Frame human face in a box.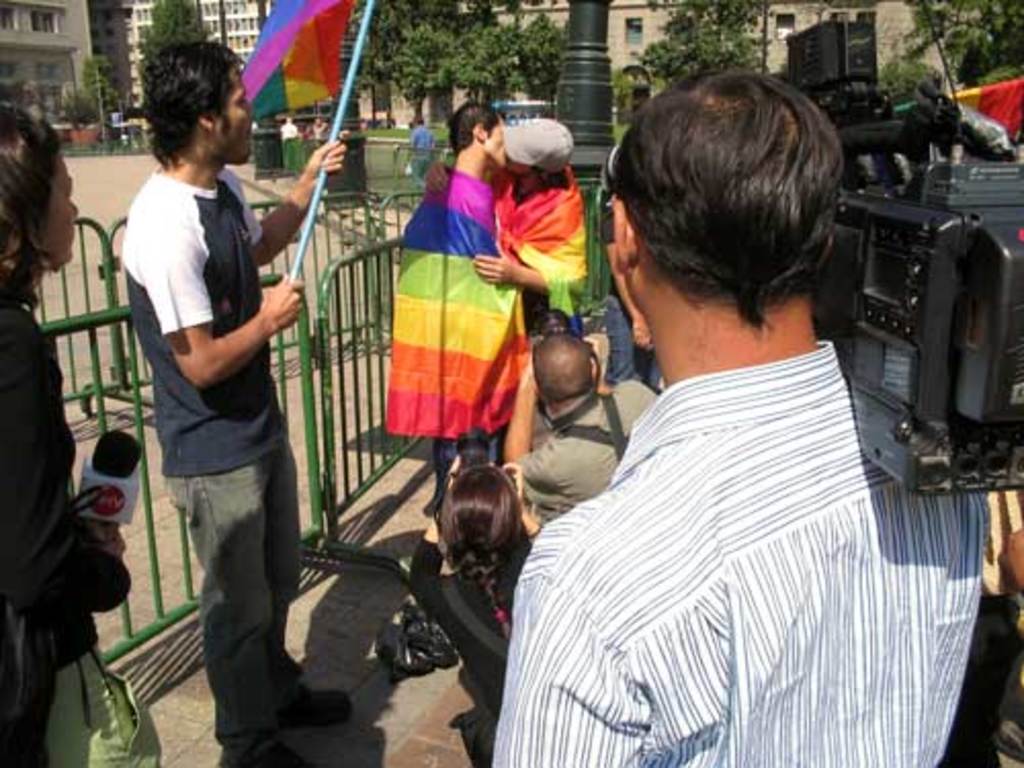
BBox(41, 158, 82, 264).
